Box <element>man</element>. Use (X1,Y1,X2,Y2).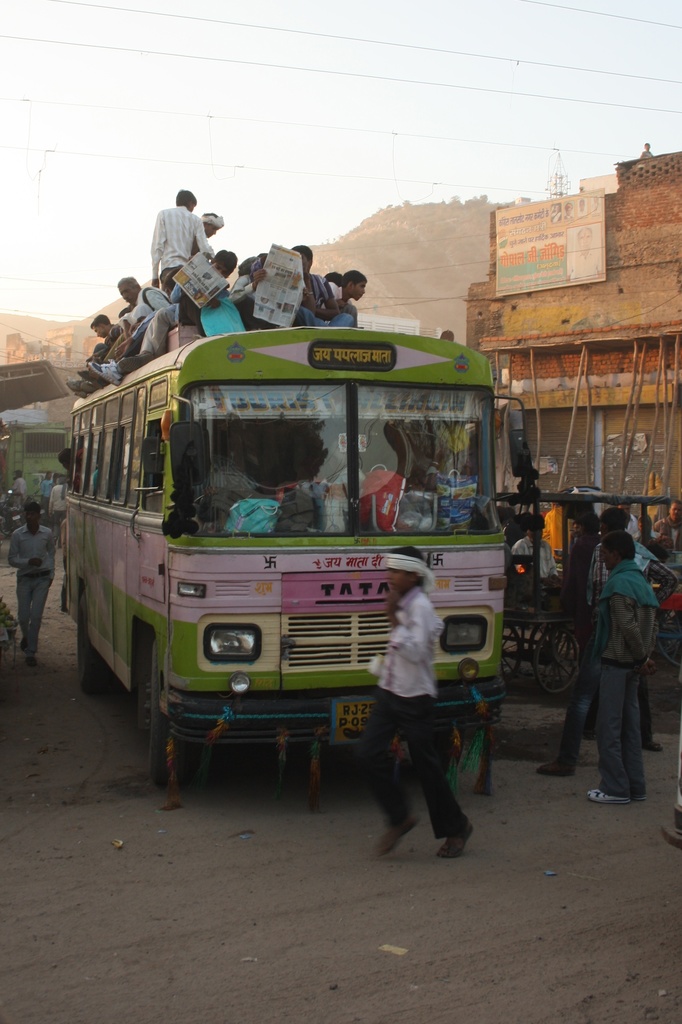
(10,502,59,664).
